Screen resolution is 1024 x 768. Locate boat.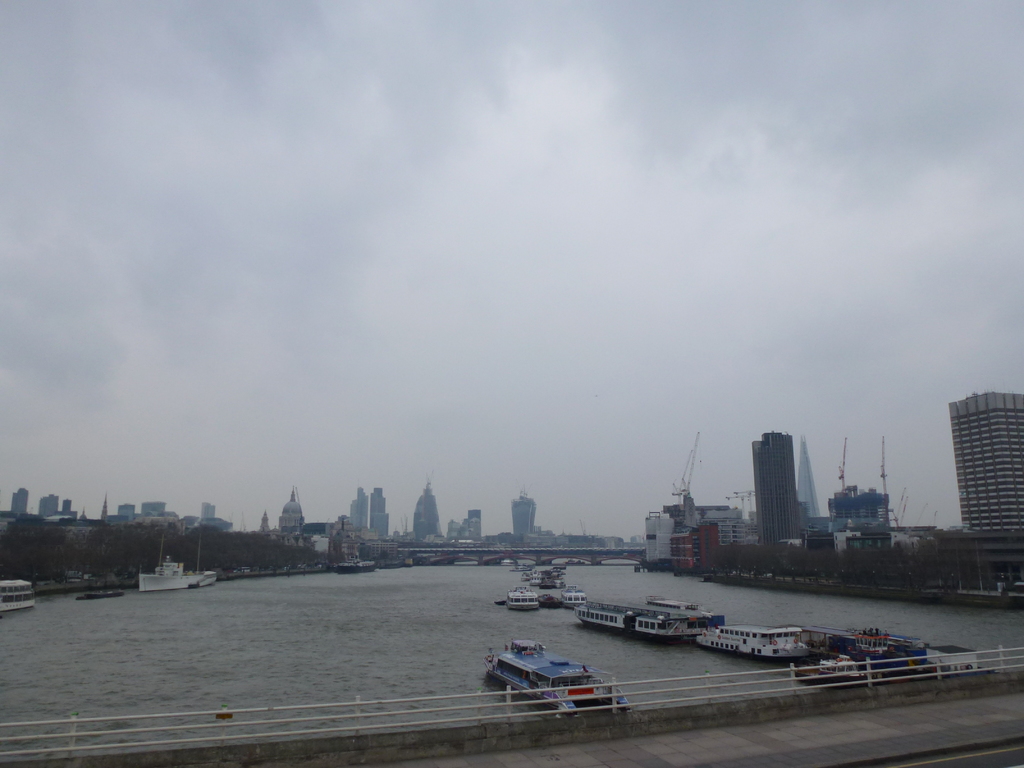
x1=480 y1=648 x2=629 y2=719.
